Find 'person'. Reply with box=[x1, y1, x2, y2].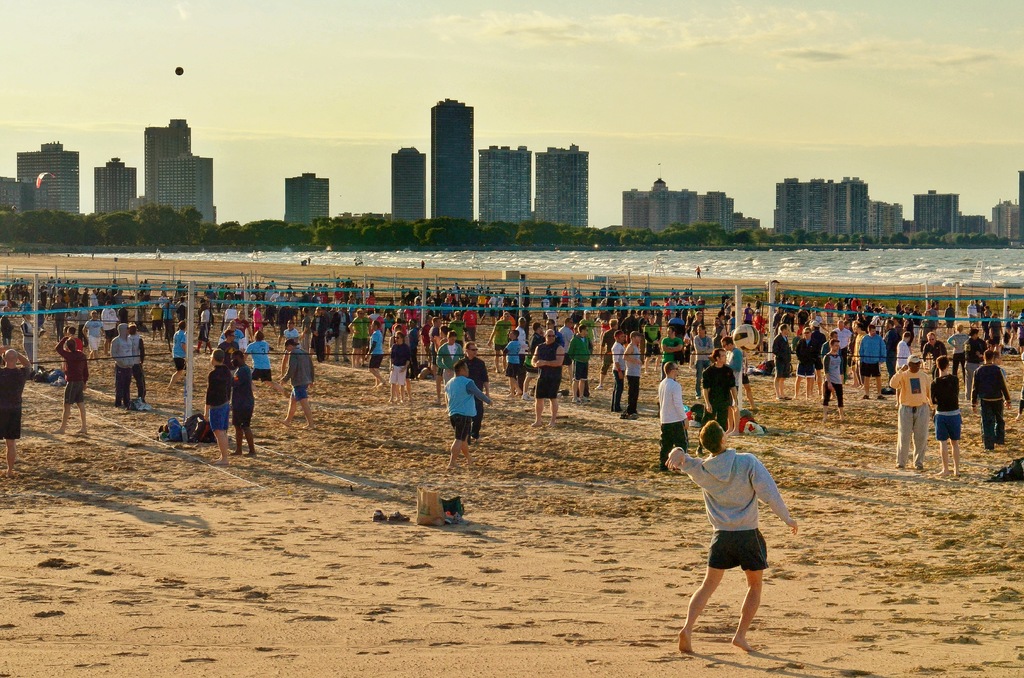
box=[387, 333, 411, 407].
